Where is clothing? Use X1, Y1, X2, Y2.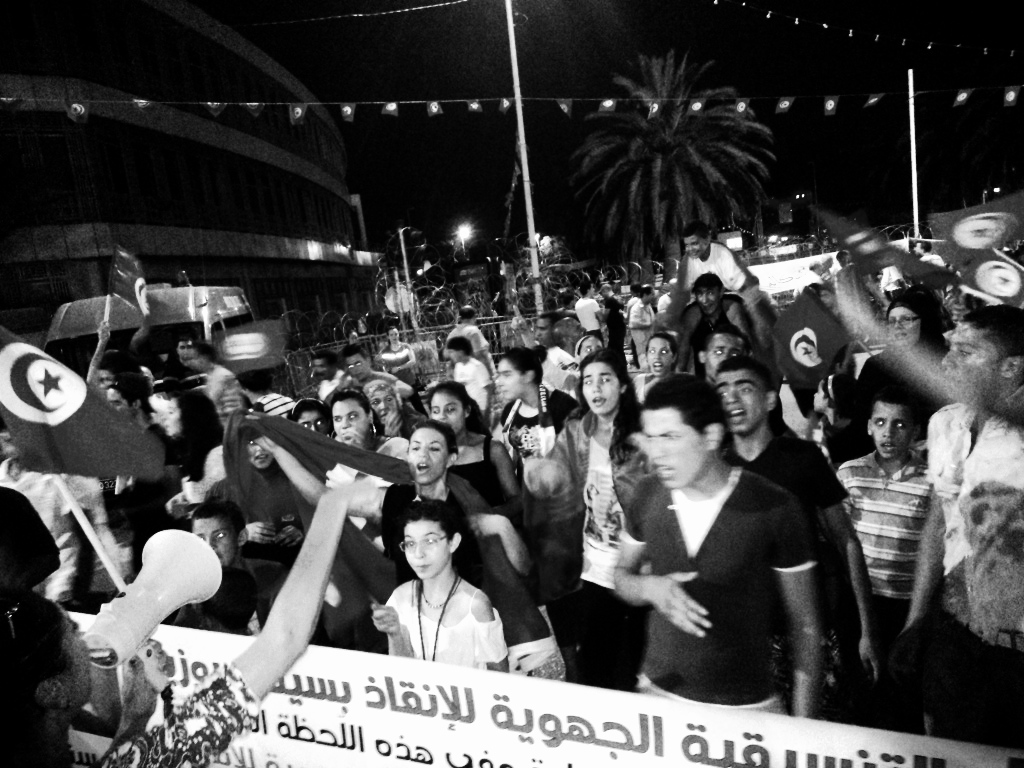
545, 414, 657, 653.
